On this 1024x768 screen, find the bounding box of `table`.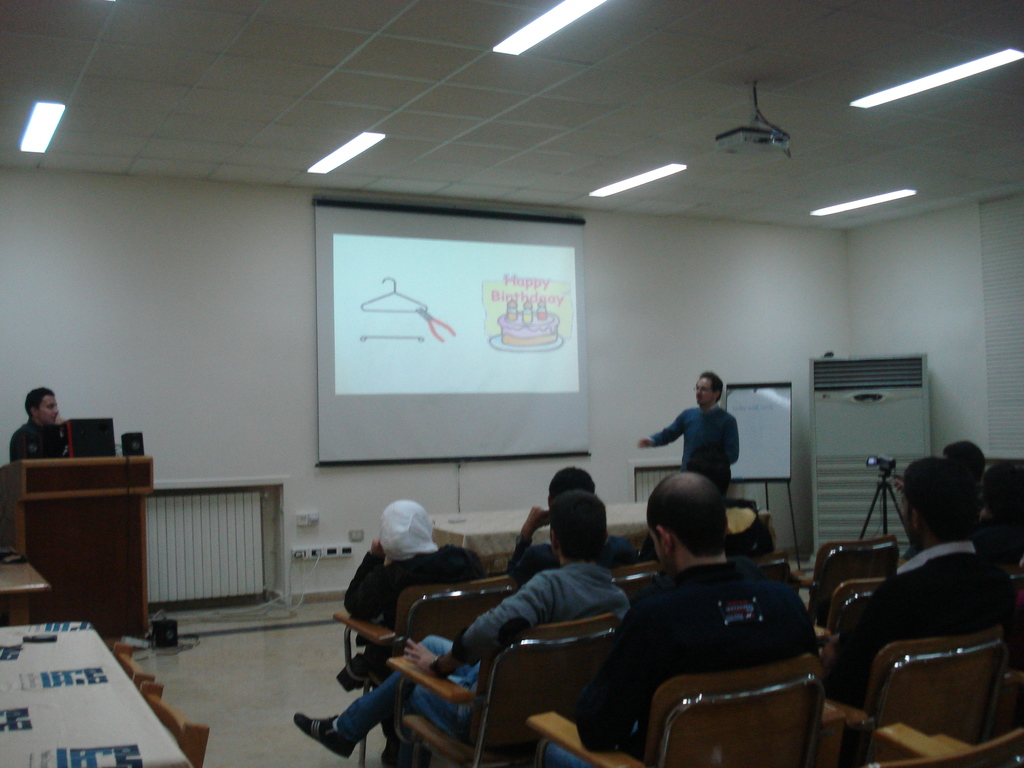
Bounding box: x1=428 y1=501 x2=652 y2=575.
